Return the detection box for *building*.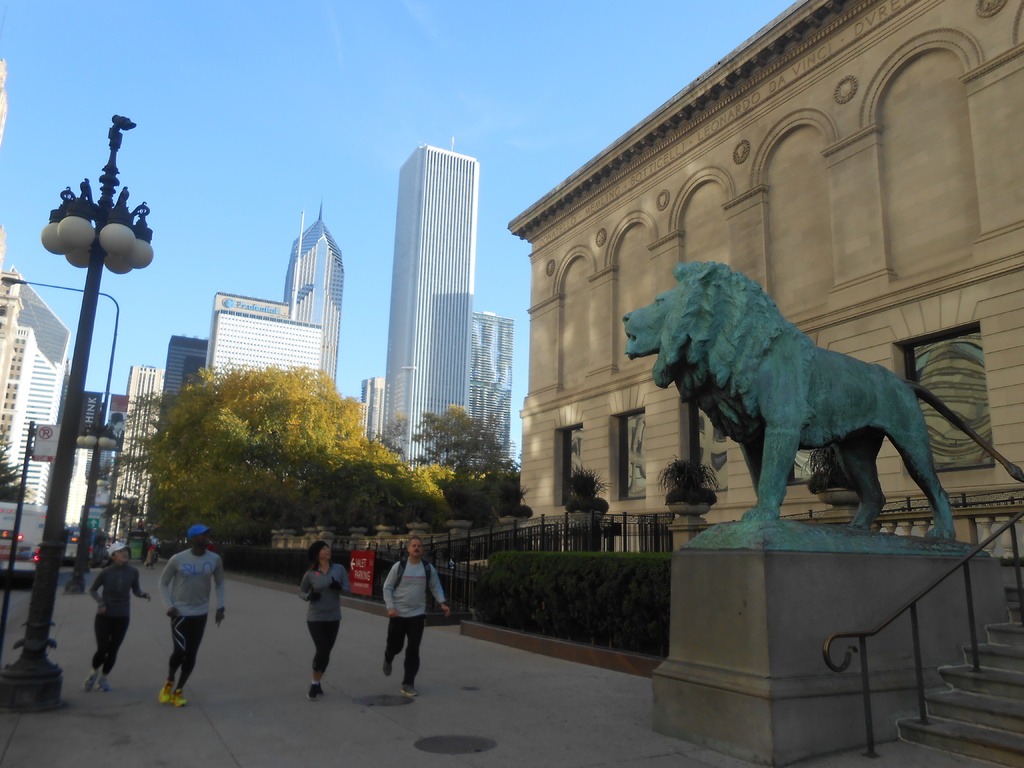
region(506, 0, 1023, 563).
